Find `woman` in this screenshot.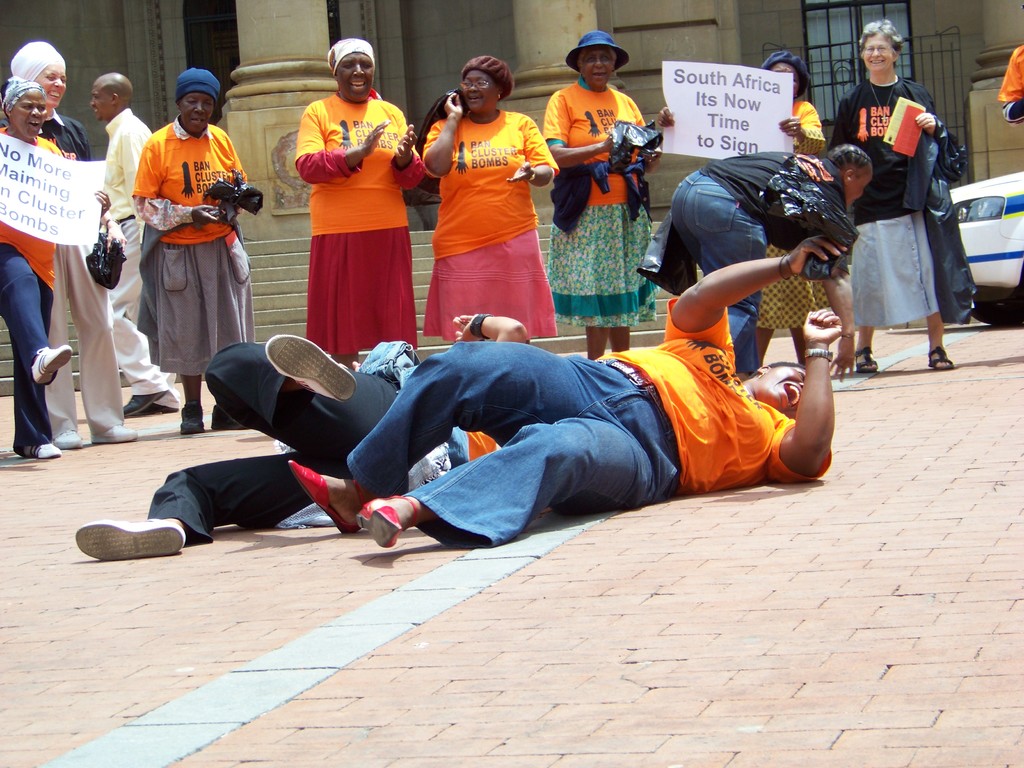
The bounding box for `woman` is 723, 42, 833, 376.
